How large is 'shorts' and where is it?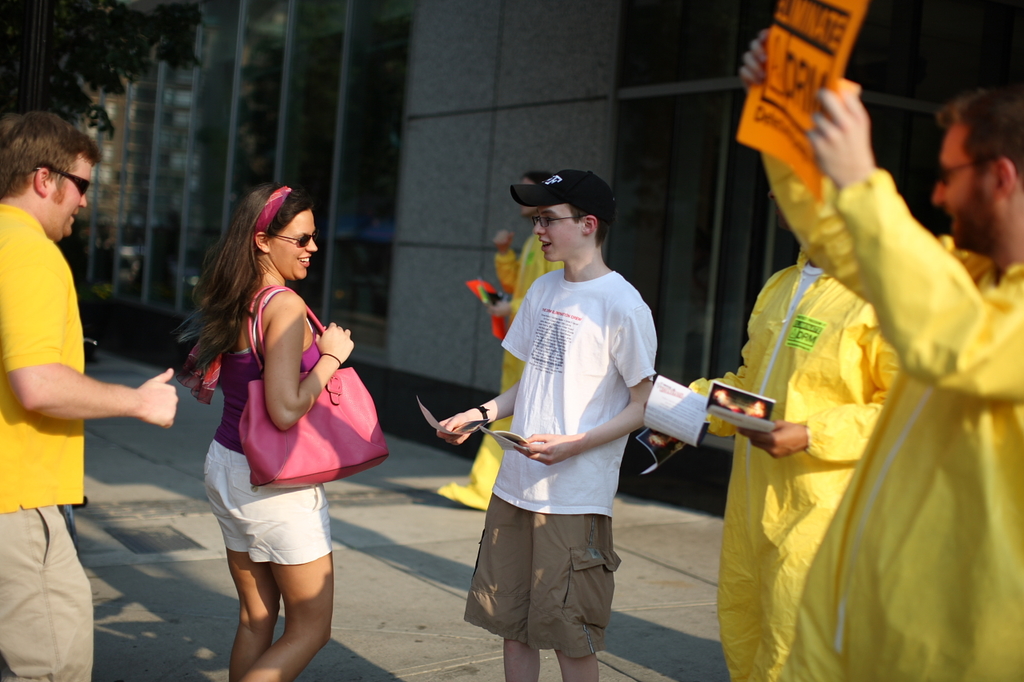
Bounding box: 462, 493, 620, 660.
